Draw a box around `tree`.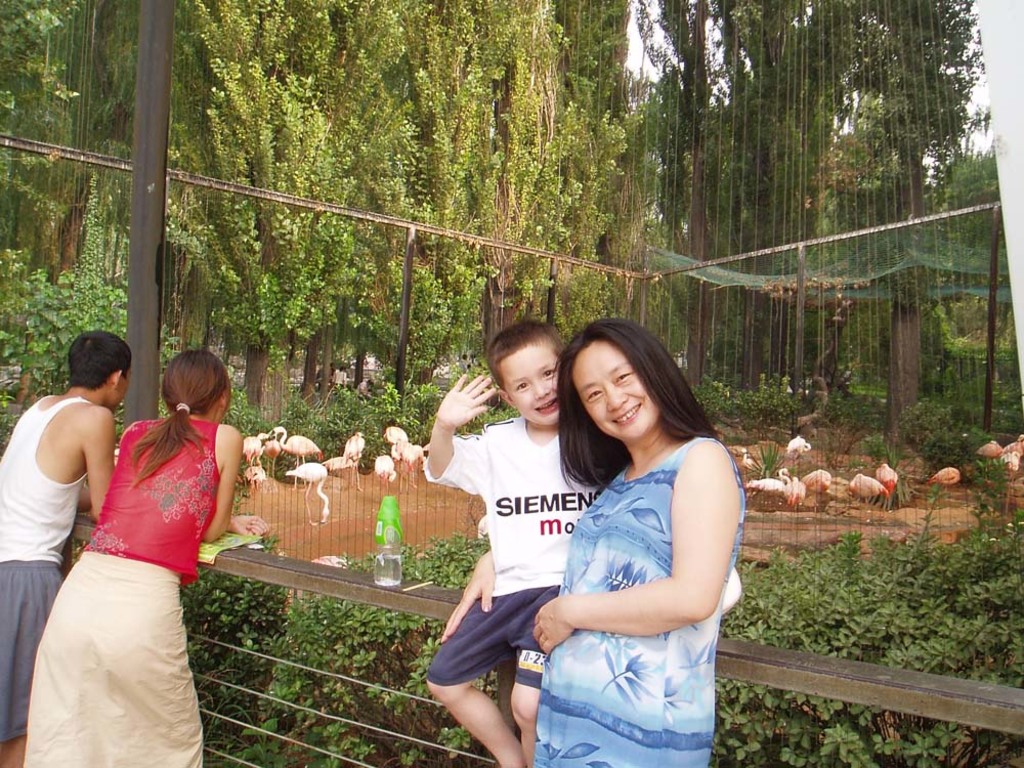
l=423, t=0, r=564, b=350.
